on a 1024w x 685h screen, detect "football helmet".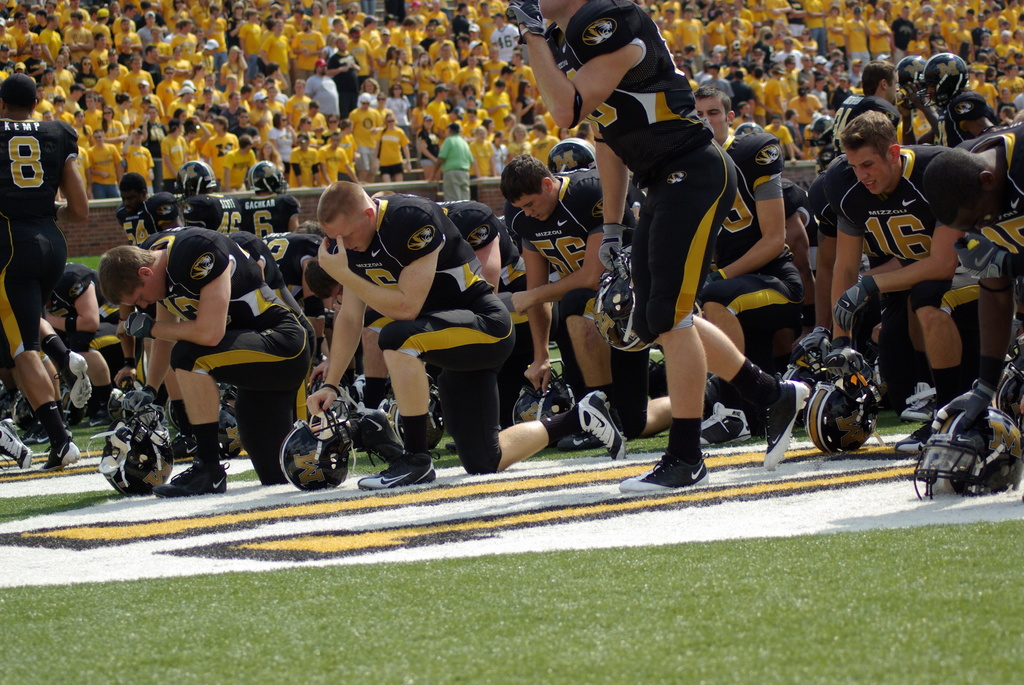
box(594, 253, 665, 354).
